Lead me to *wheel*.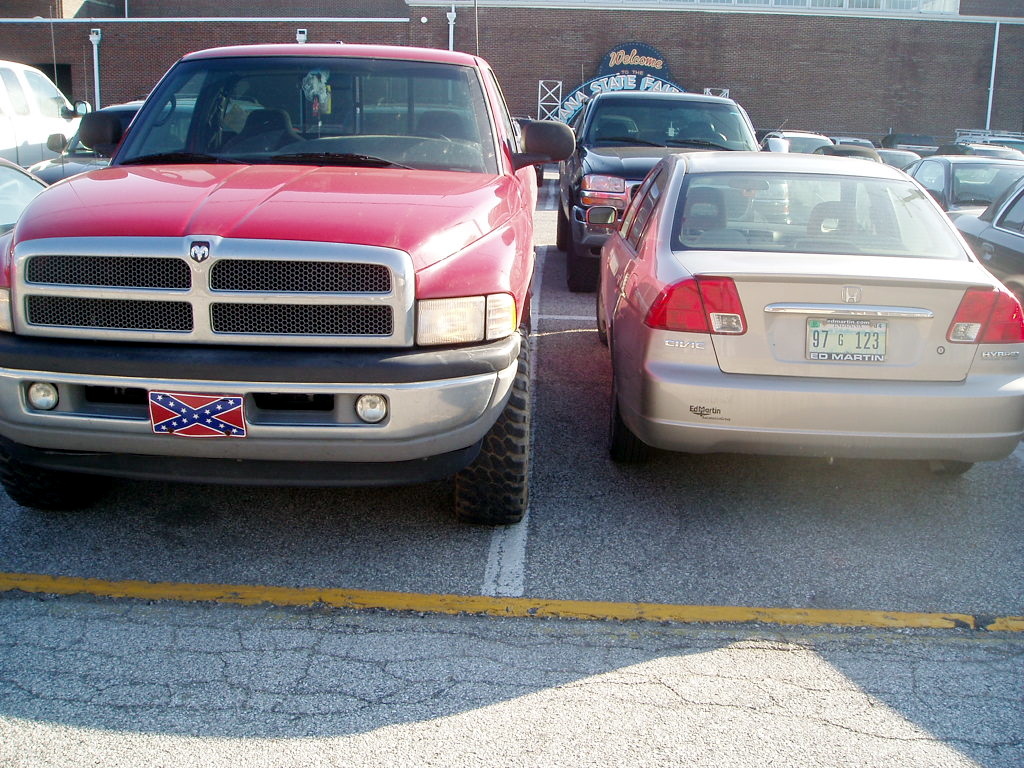
Lead to (x1=565, y1=246, x2=599, y2=292).
